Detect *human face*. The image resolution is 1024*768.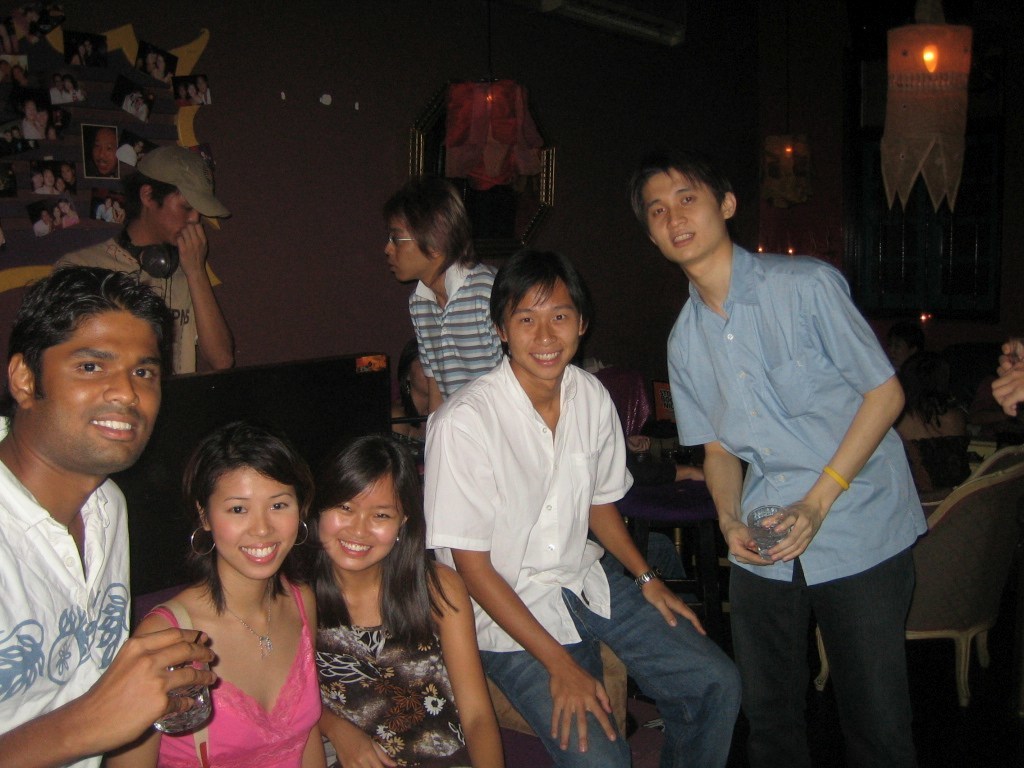
pyautogui.locateOnScreen(409, 354, 429, 394).
